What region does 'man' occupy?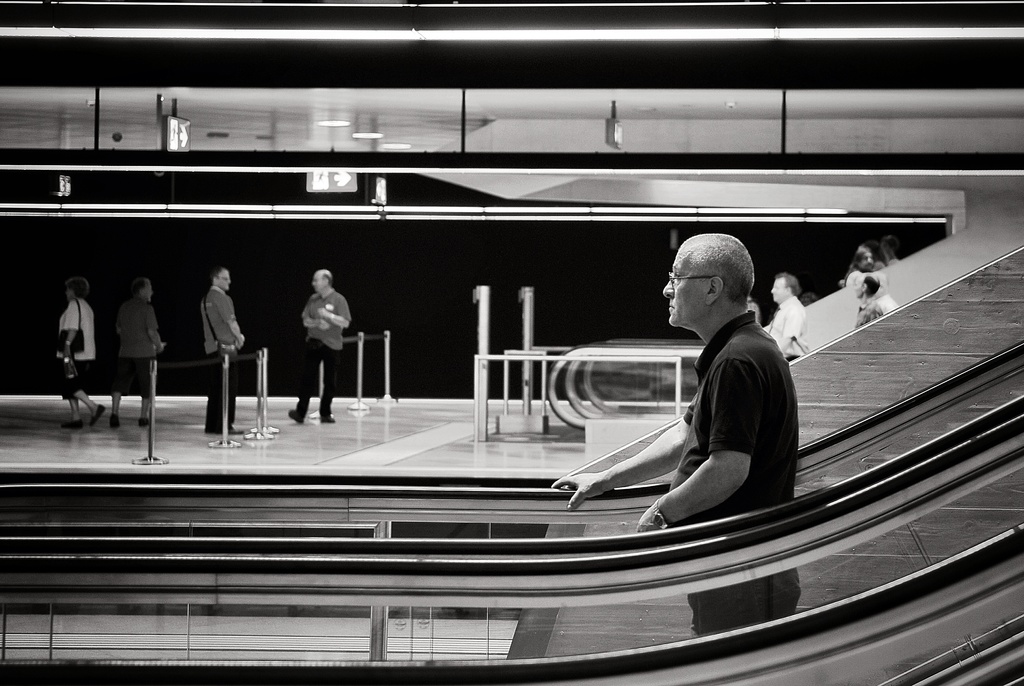
{"left": 105, "top": 274, "right": 165, "bottom": 428}.
